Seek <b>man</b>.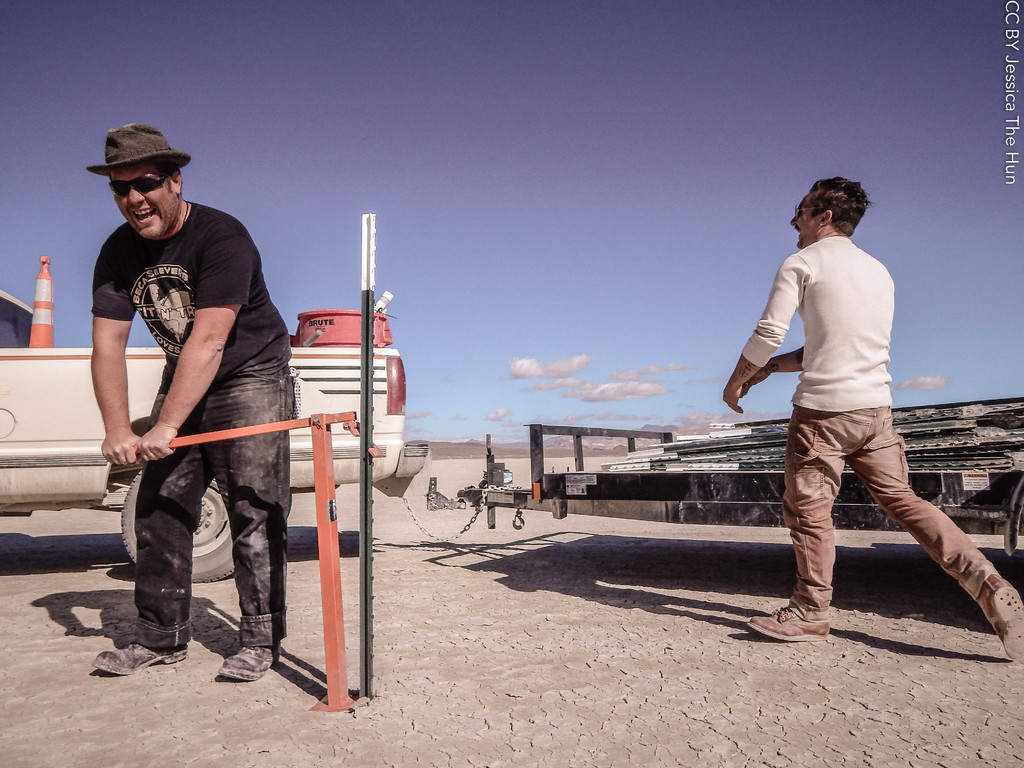
<bbox>735, 140, 956, 682</bbox>.
